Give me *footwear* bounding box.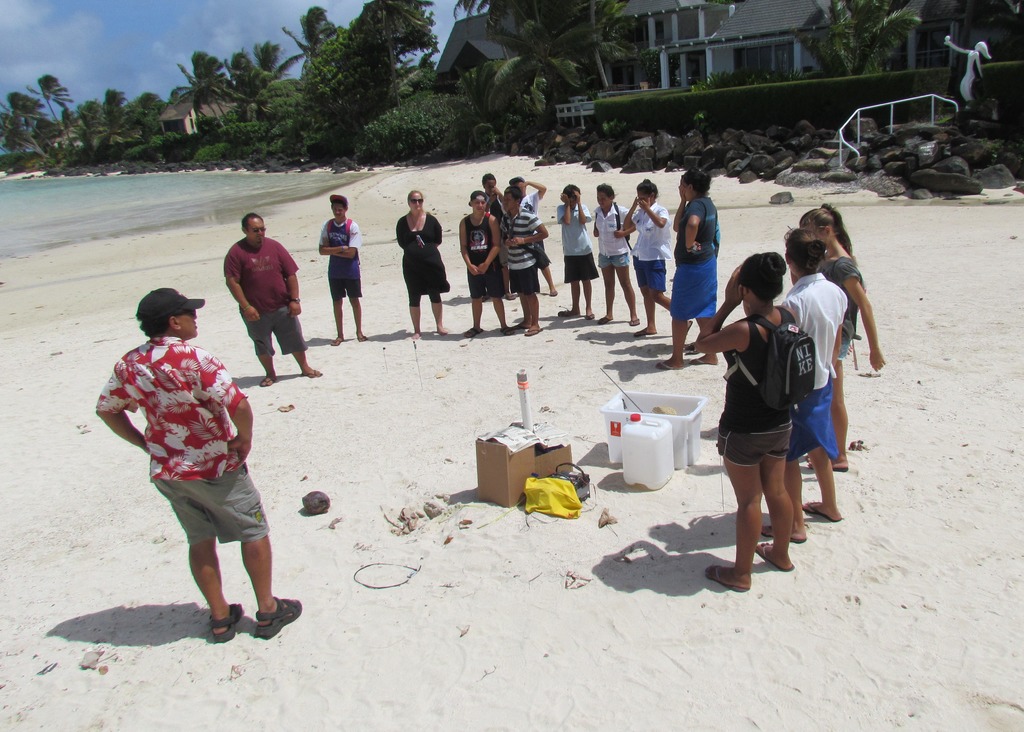
bbox=[629, 317, 637, 327].
